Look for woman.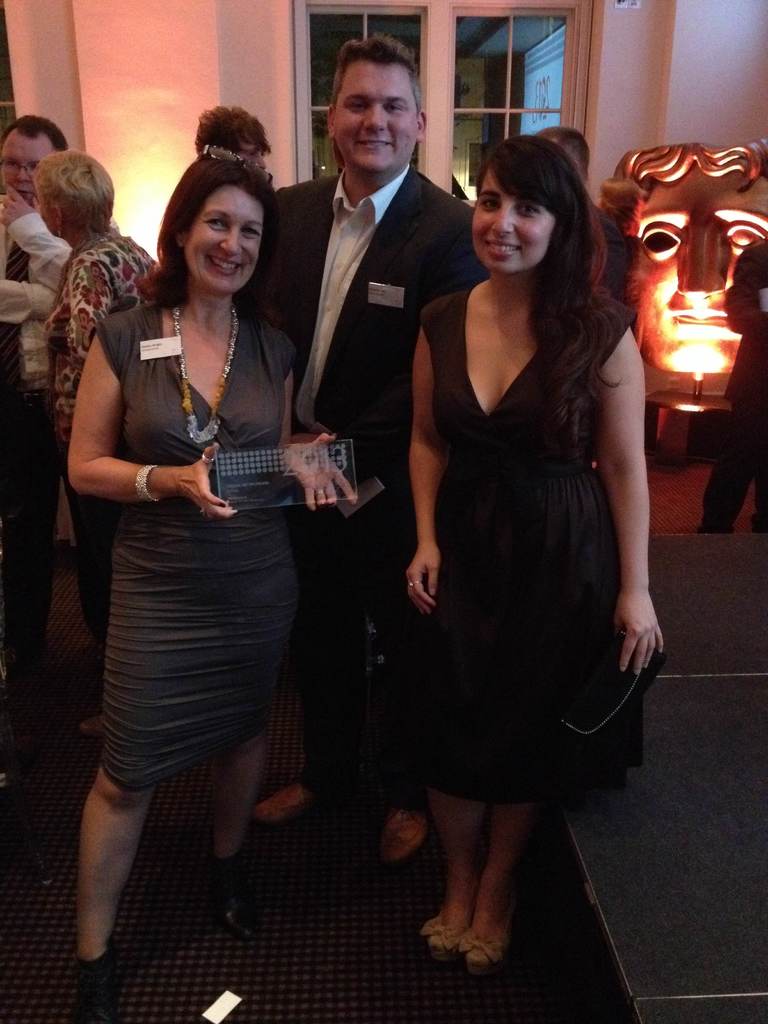
Found: {"left": 401, "top": 135, "right": 667, "bottom": 979}.
